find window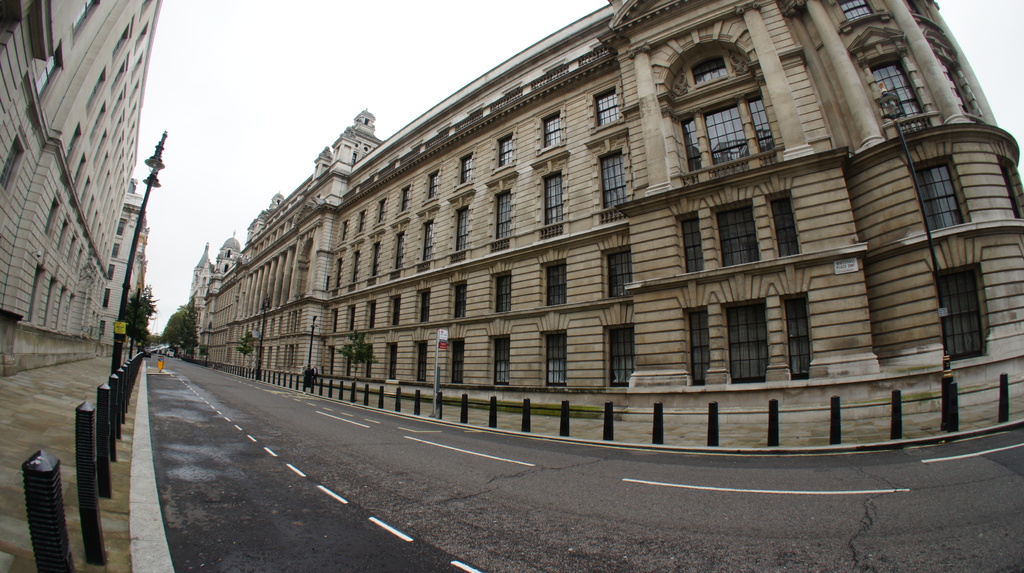
(x1=390, y1=161, x2=398, y2=165)
